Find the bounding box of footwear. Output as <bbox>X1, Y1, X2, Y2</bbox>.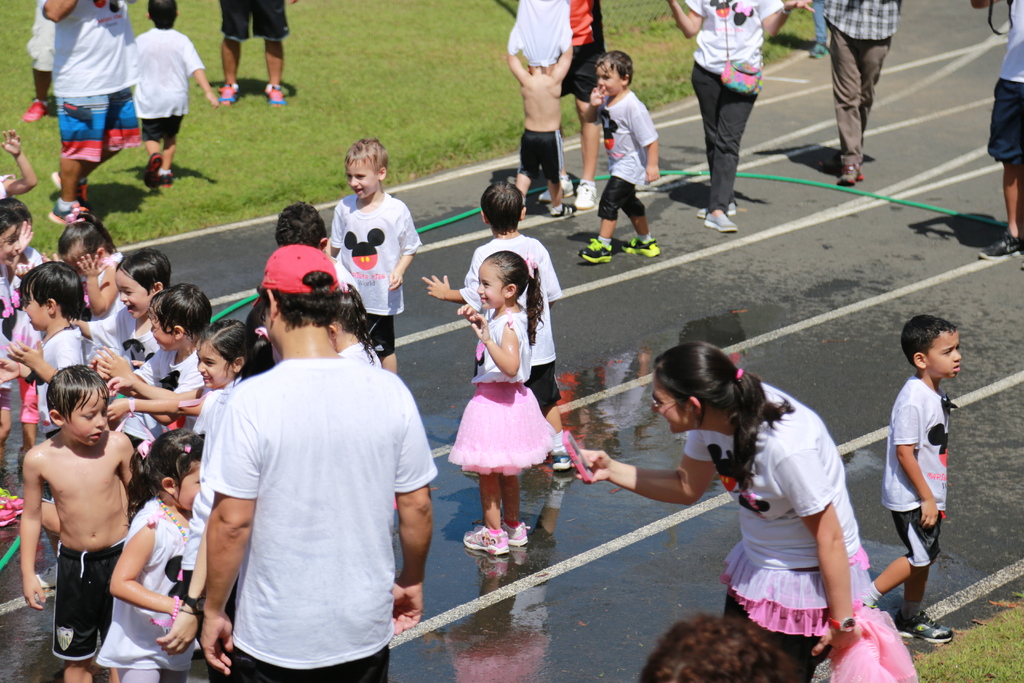
<bbox>579, 234, 611, 265</bbox>.
